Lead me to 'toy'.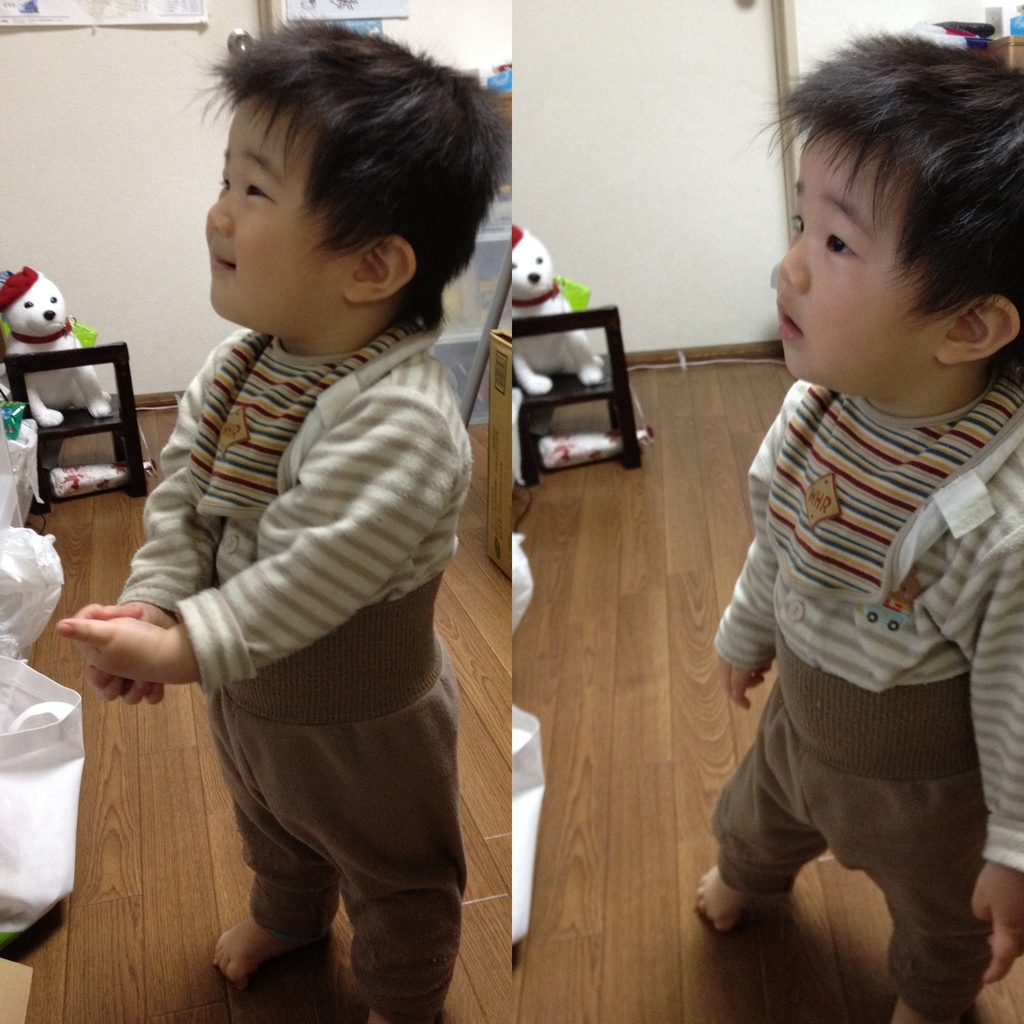
Lead to l=0, t=265, r=110, b=424.
